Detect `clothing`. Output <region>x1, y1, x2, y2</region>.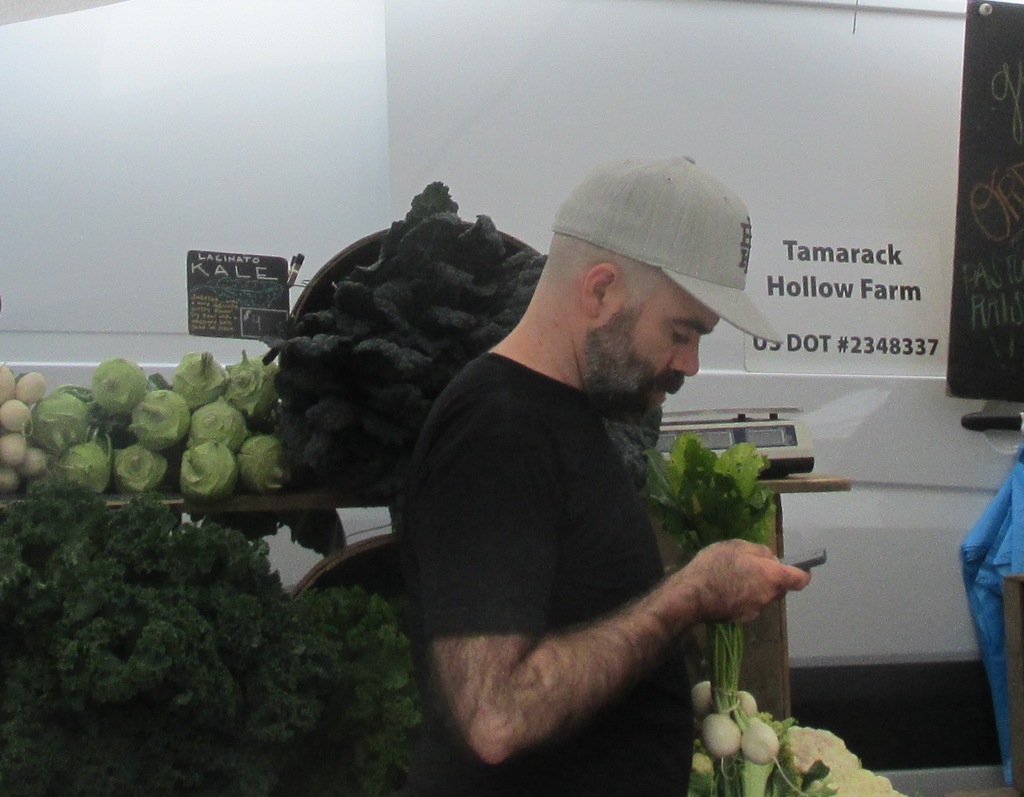
<region>396, 309, 797, 773</region>.
